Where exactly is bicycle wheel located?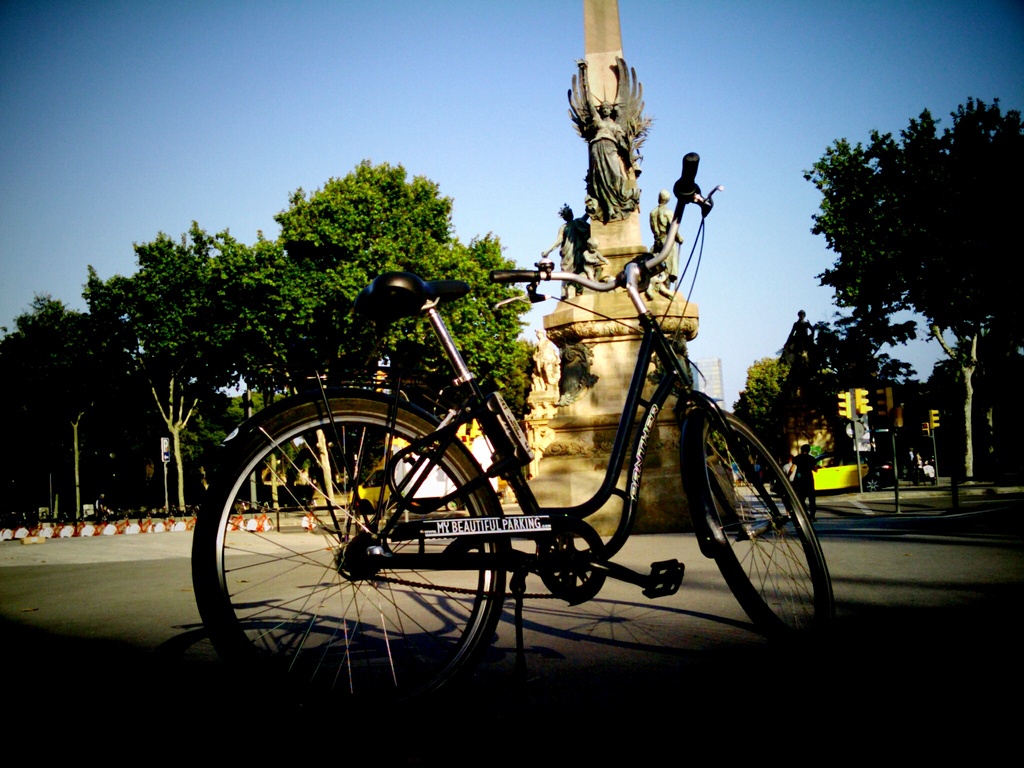
Its bounding box is BBox(694, 400, 844, 663).
